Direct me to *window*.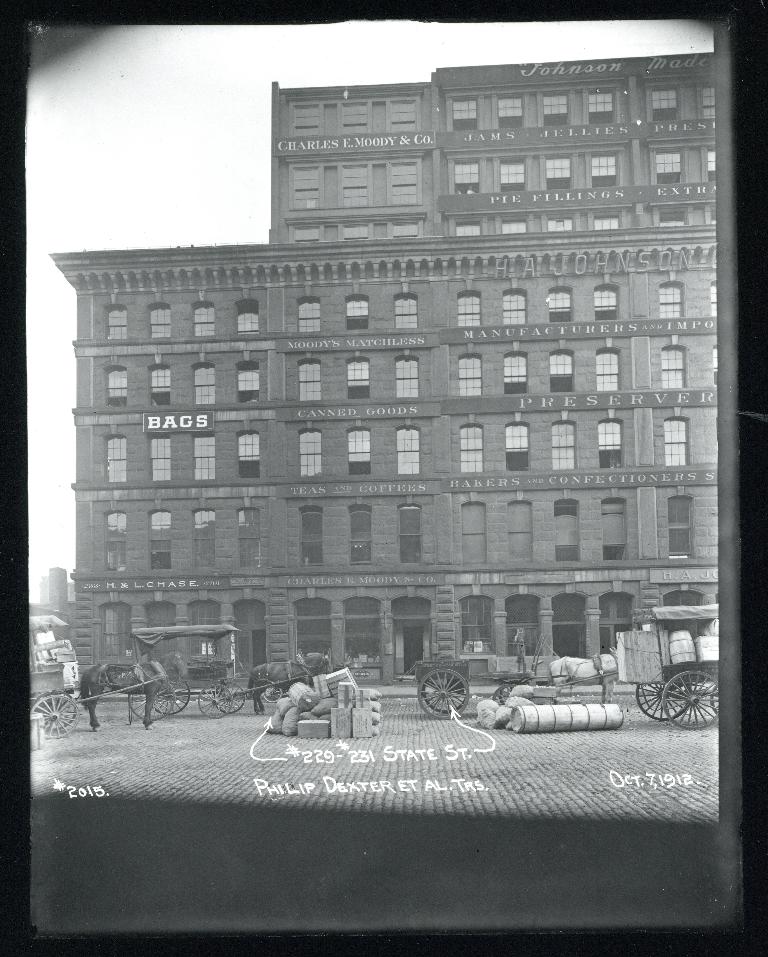
Direction: 457/498/484/565.
